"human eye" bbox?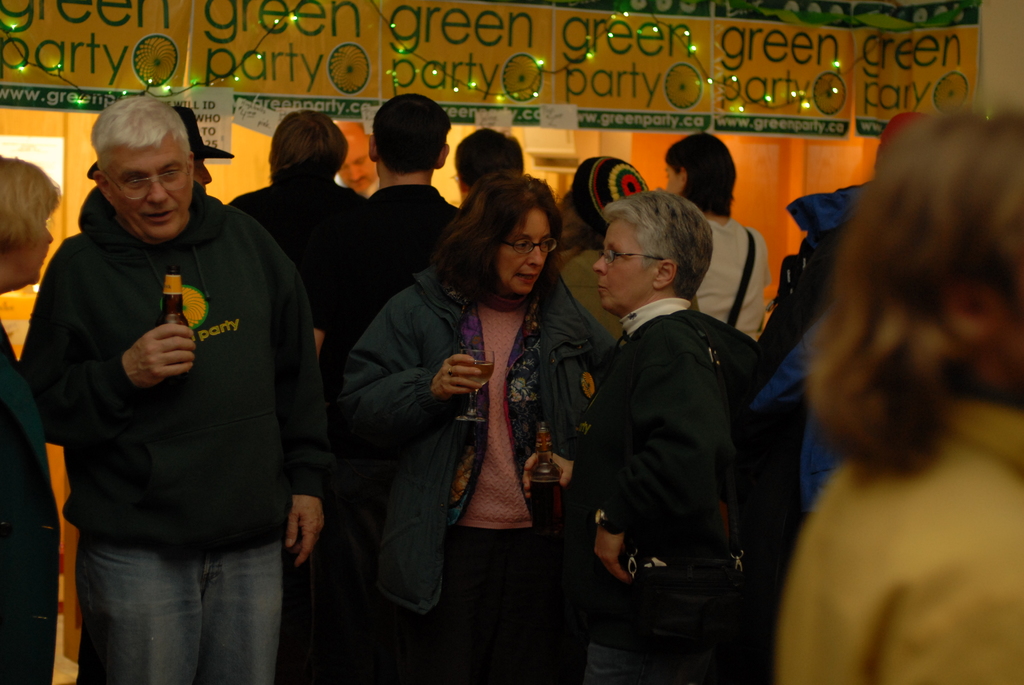
crop(124, 177, 140, 192)
